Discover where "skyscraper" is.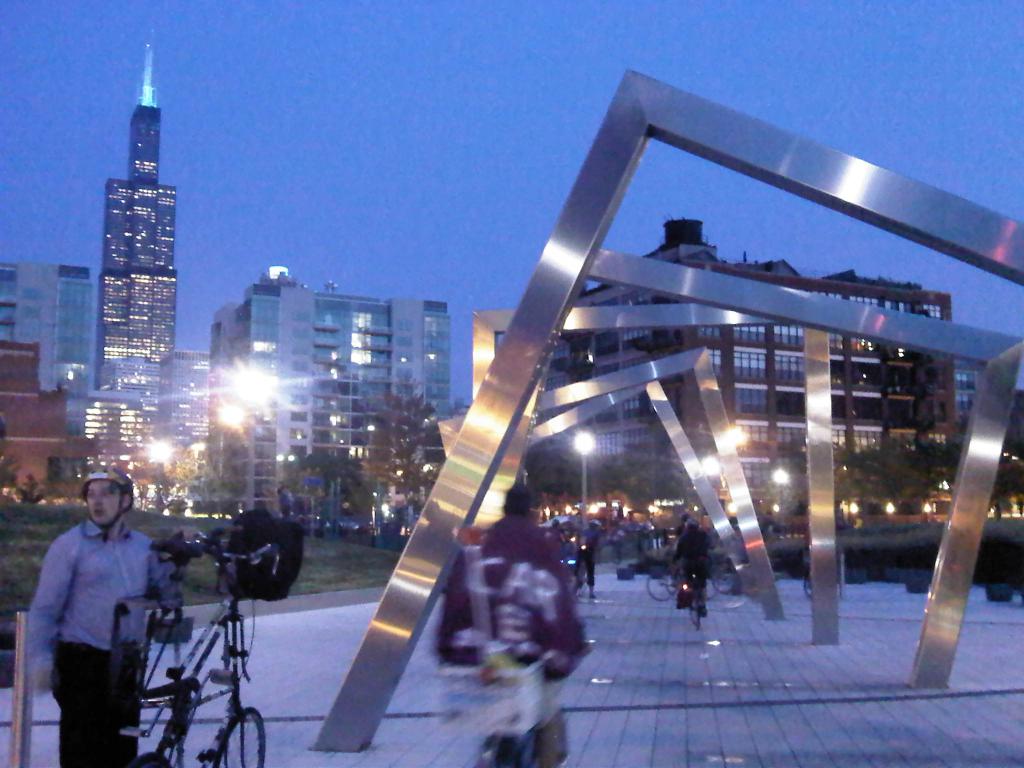
Discovered at x1=0, y1=269, x2=95, y2=462.
